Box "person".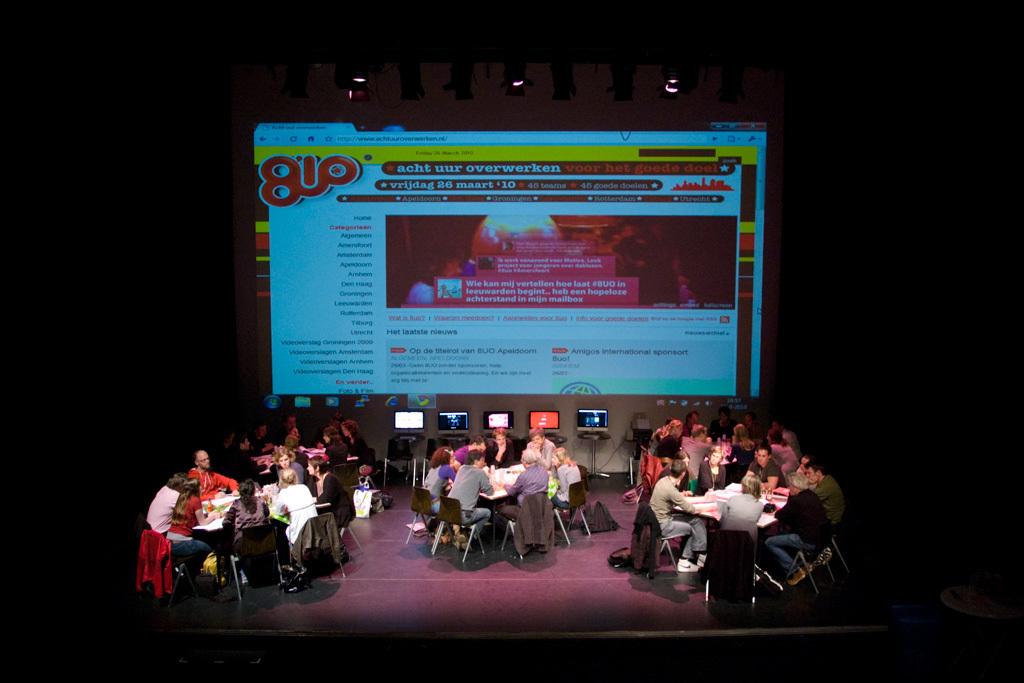
detection(648, 413, 686, 467).
